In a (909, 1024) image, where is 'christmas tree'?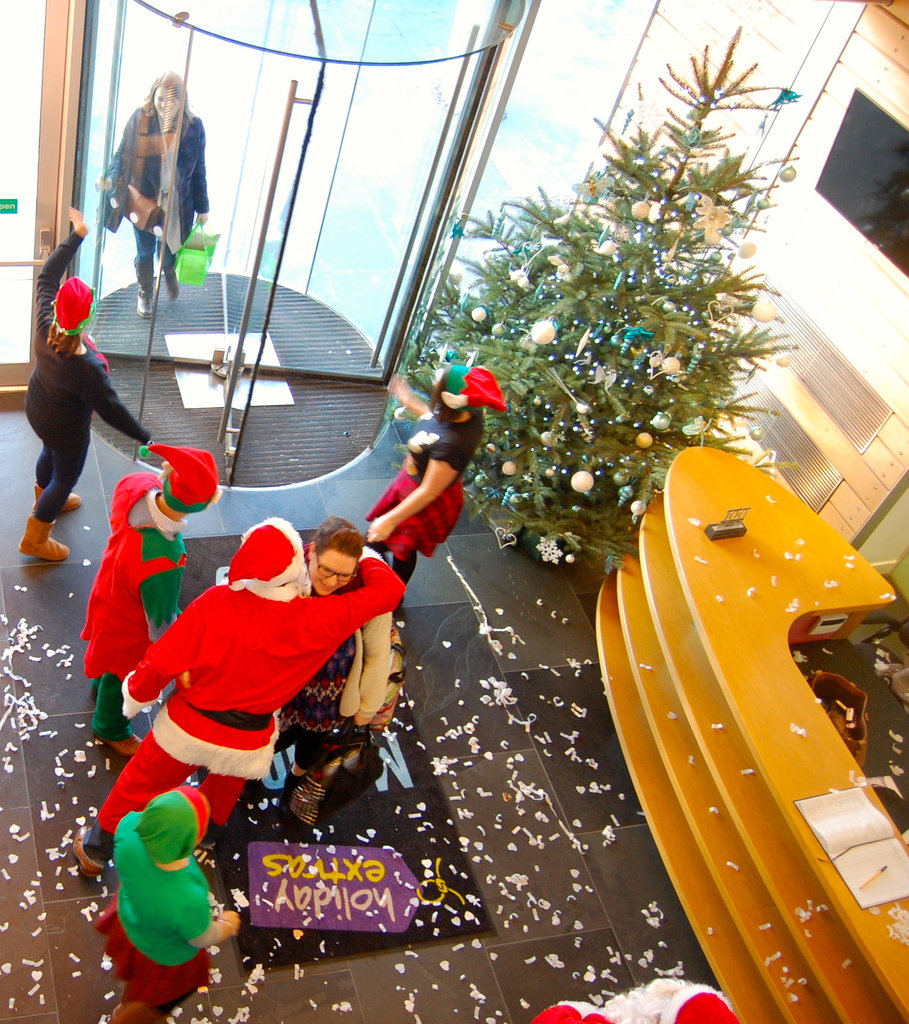
locate(404, 20, 803, 548).
